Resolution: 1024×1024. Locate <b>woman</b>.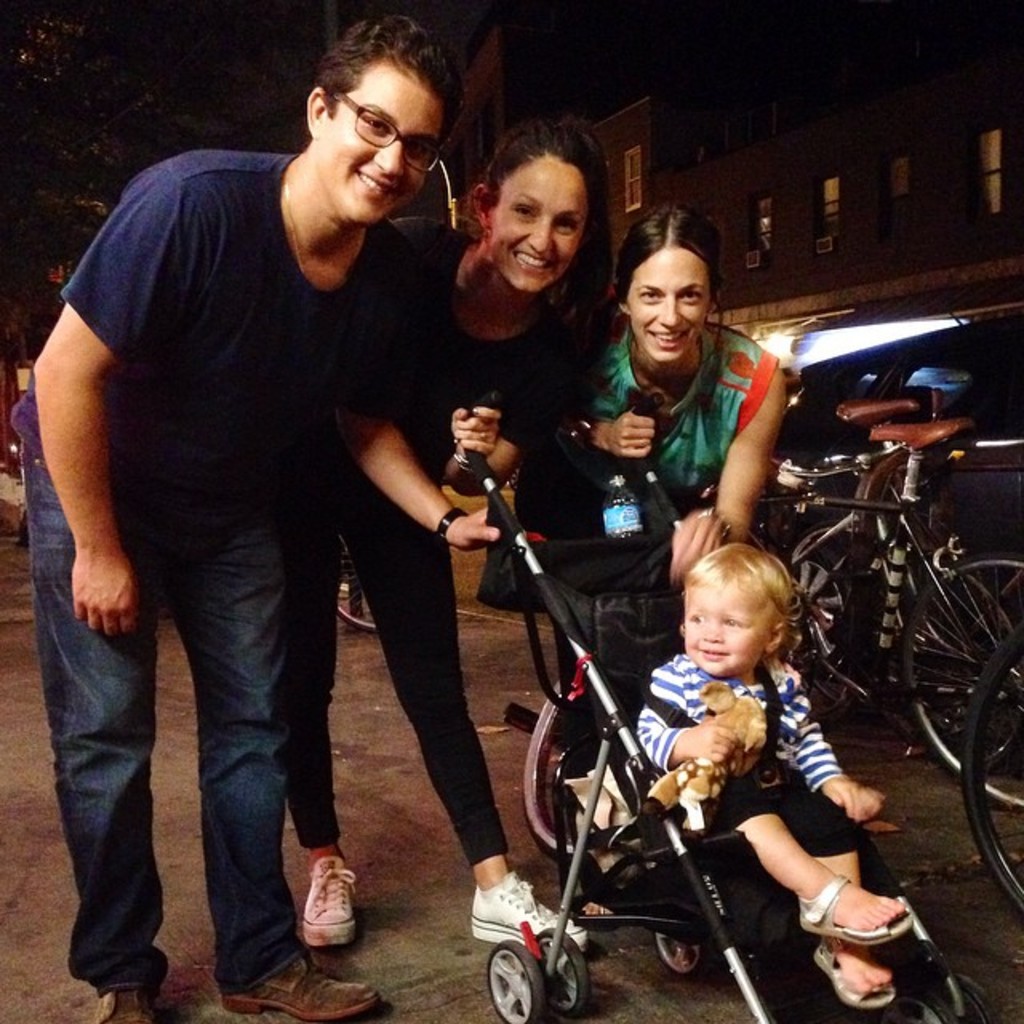
detection(578, 189, 790, 974).
